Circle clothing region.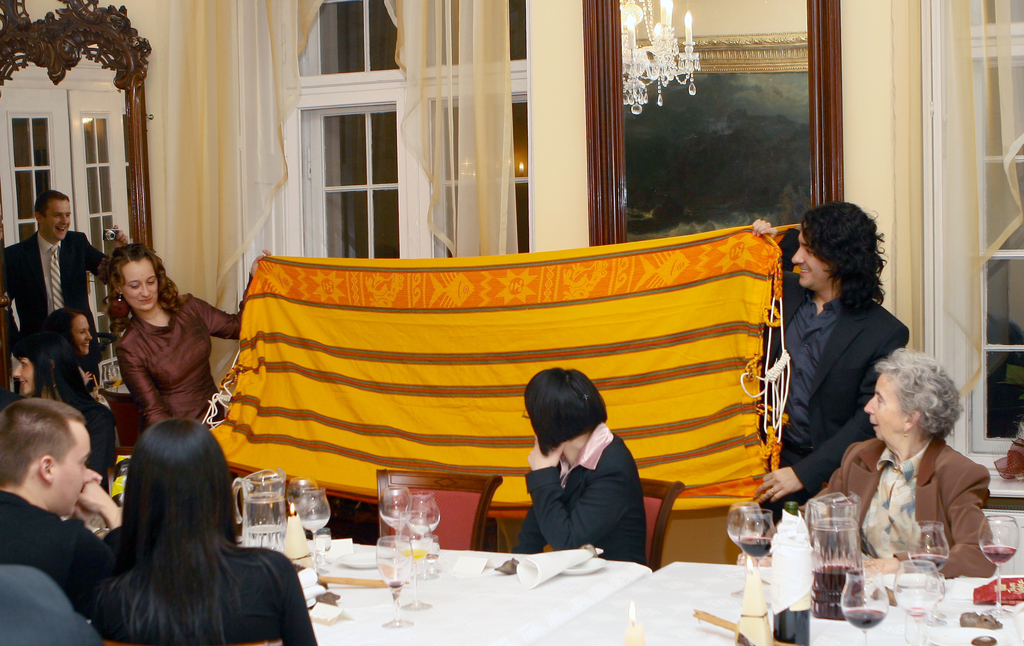
Region: x1=793, y1=424, x2=999, y2=581.
